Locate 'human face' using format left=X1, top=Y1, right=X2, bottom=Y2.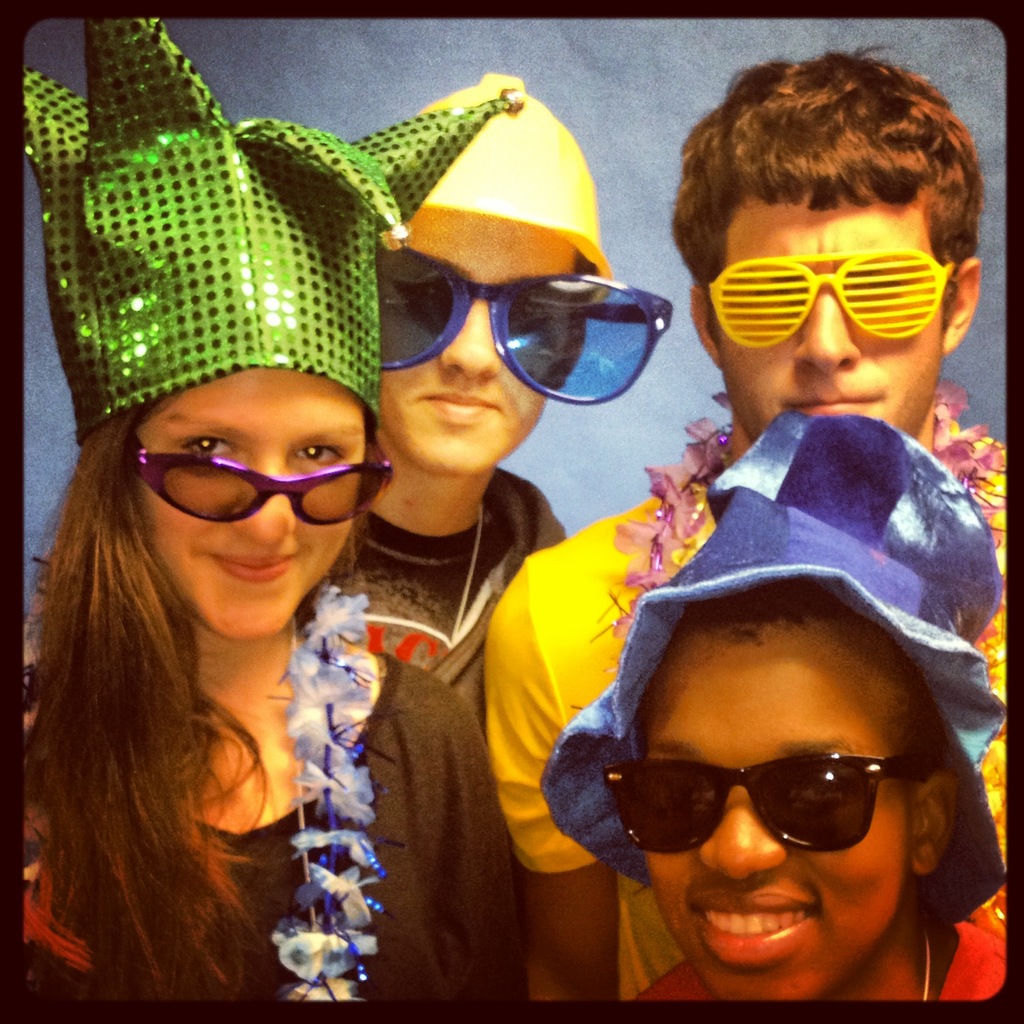
left=137, top=371, right=364, bottom=637.
